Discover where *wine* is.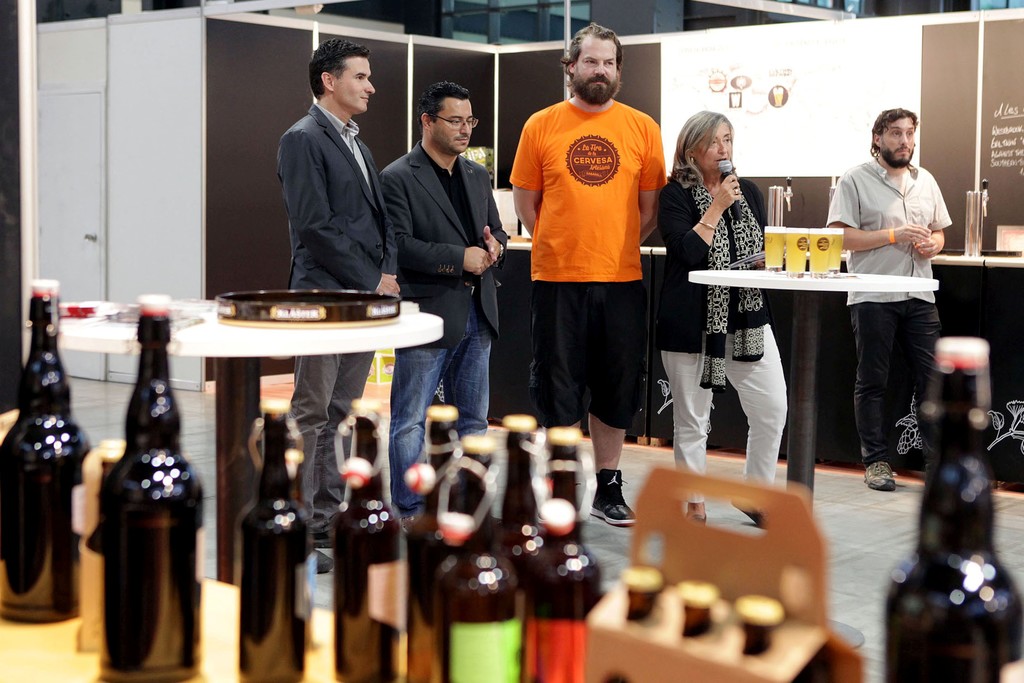
Discovered at {"left": 424, "top": 428, "right": 516, "bottom": 682}.
